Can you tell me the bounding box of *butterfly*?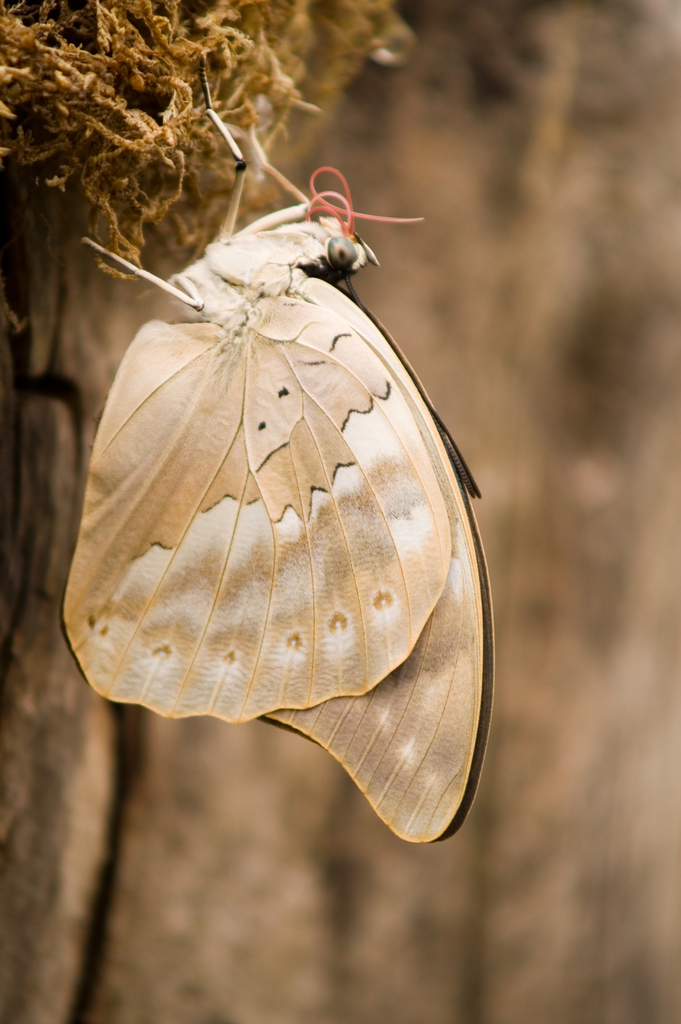
detection(63, 49, 493, 840).
